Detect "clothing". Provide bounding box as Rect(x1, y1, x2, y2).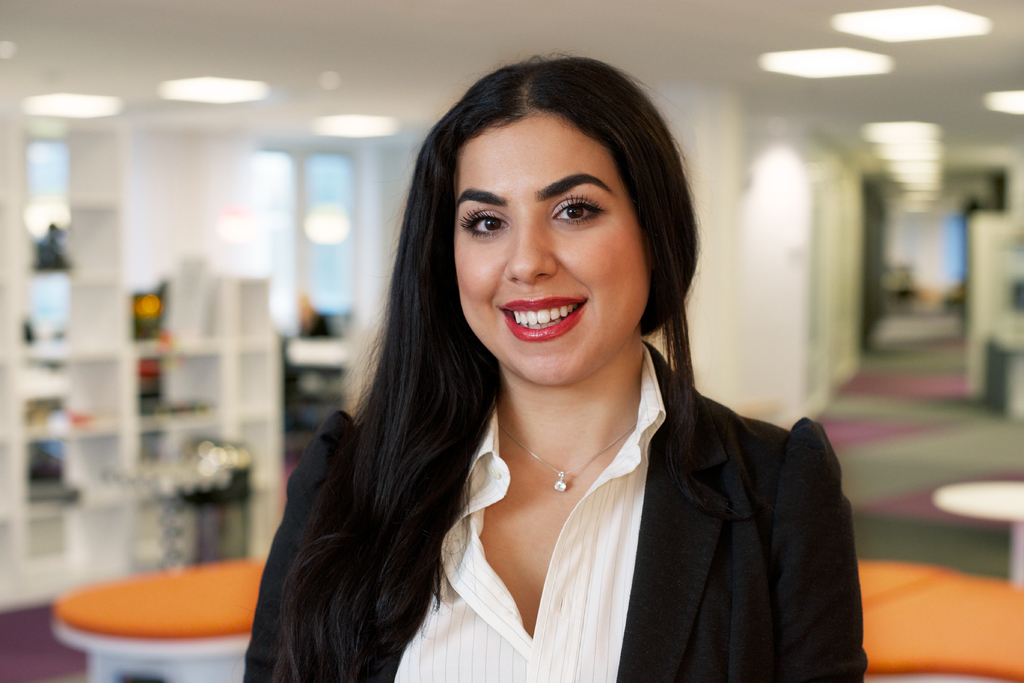
Rect(340, 330, 874, 671).
